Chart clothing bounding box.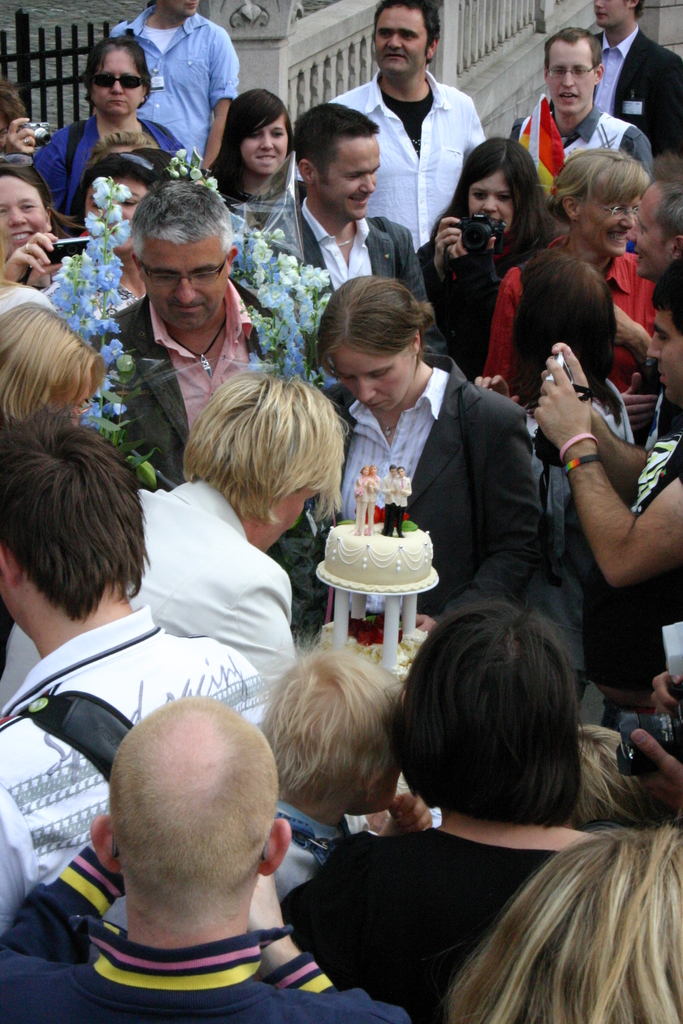
Charted: {"x1": 277, "y1": 785, "x2": 343, "y2": 906}.
